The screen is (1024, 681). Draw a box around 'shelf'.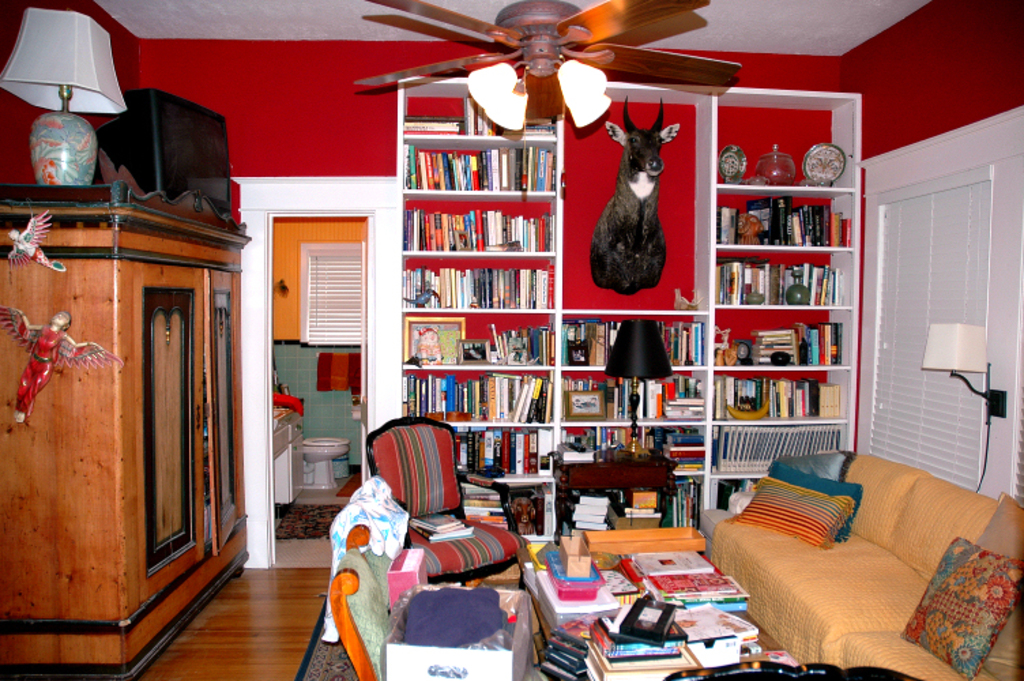
region(714, 189, 855, 248).
